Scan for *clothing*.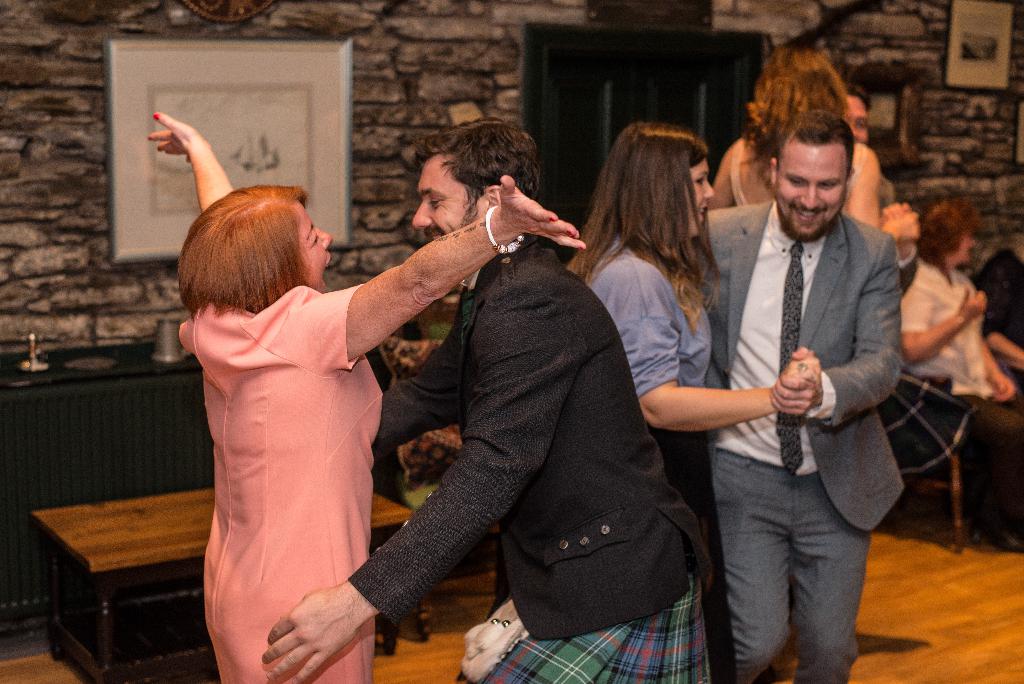
Scan result: (left=173, top=229, right=435, bottom=667).
